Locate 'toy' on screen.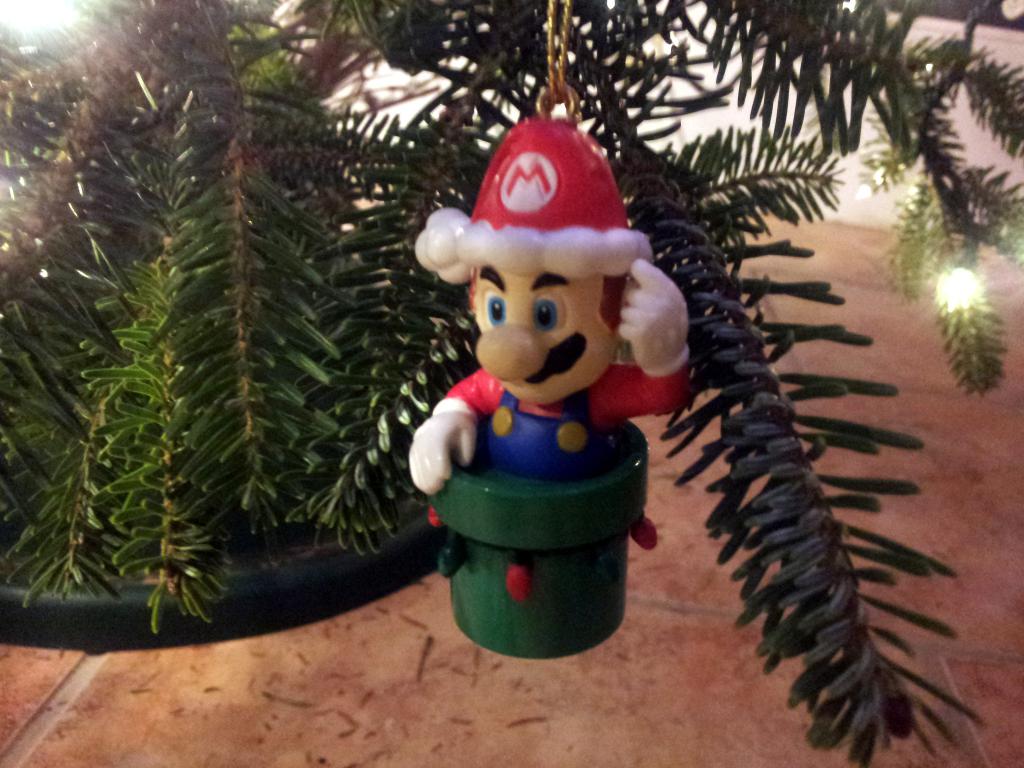
On screen at locate(397, 145, 690, 660).
